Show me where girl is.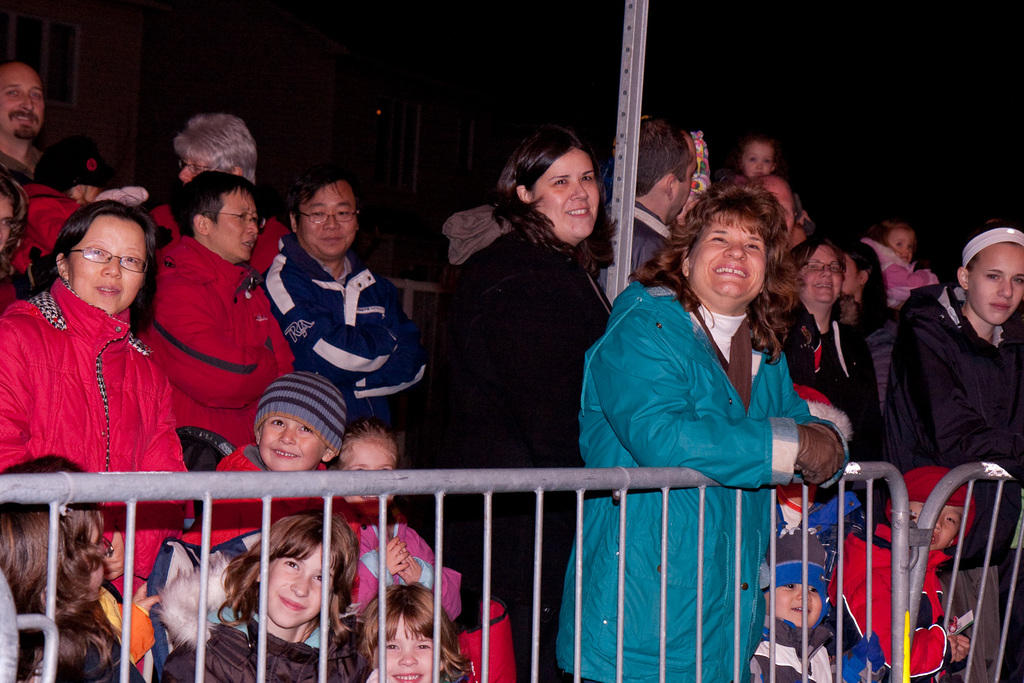
girl is at <box>324,417,467,626</box>.
